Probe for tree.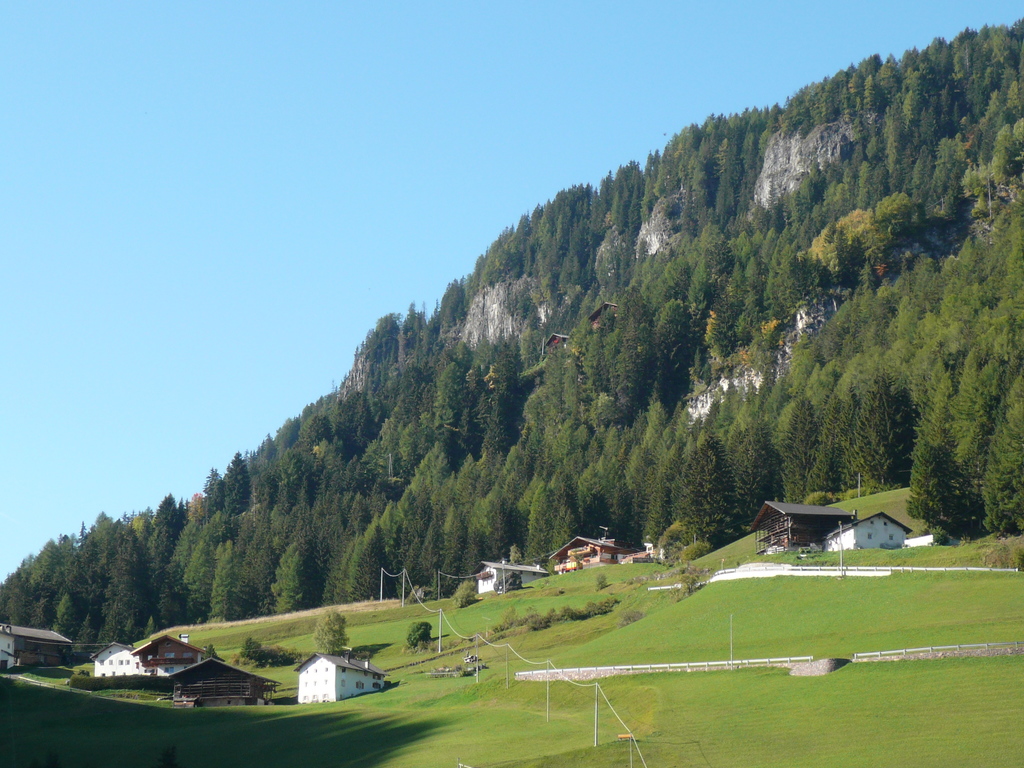
Probe result: region(900, 375, 957, 538).
